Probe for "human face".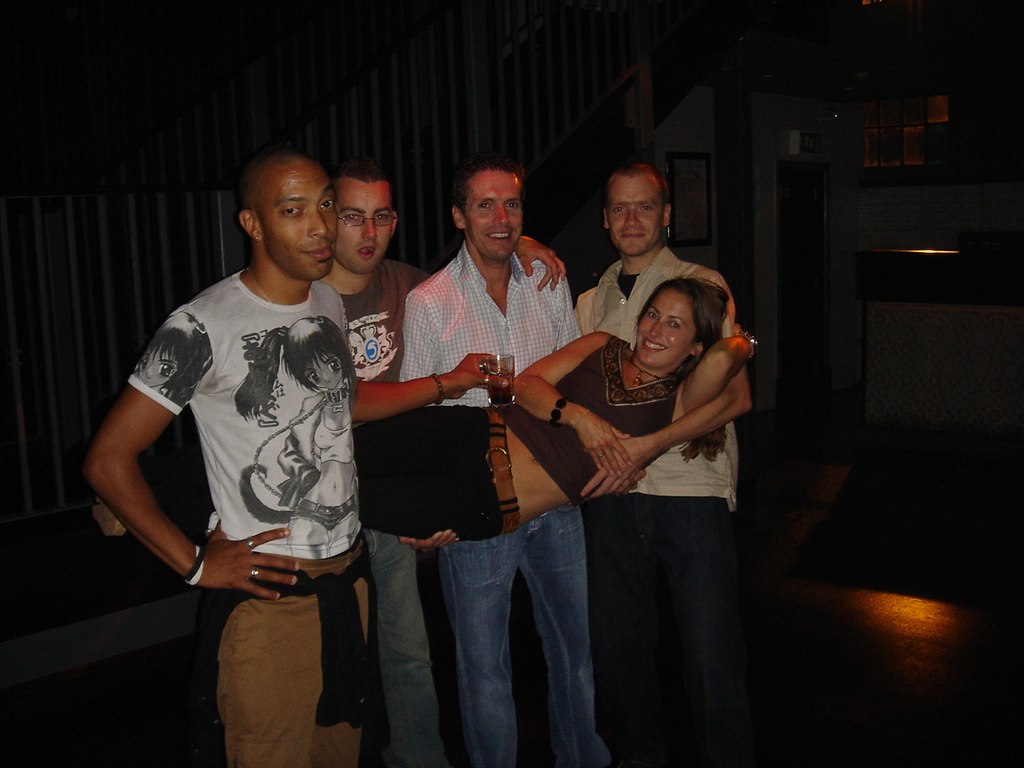
Probe result: detection(610, 175, 664, 254).
